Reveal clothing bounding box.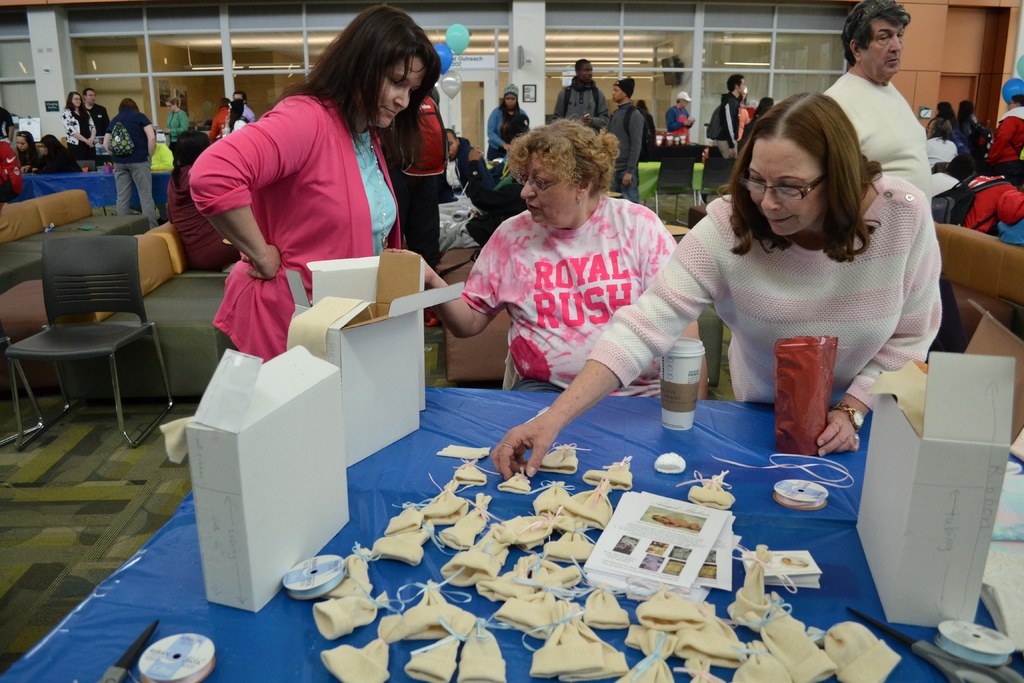
Revealed: {"left": 63, "top": 108, "right": 101, "bottom": 160}.
